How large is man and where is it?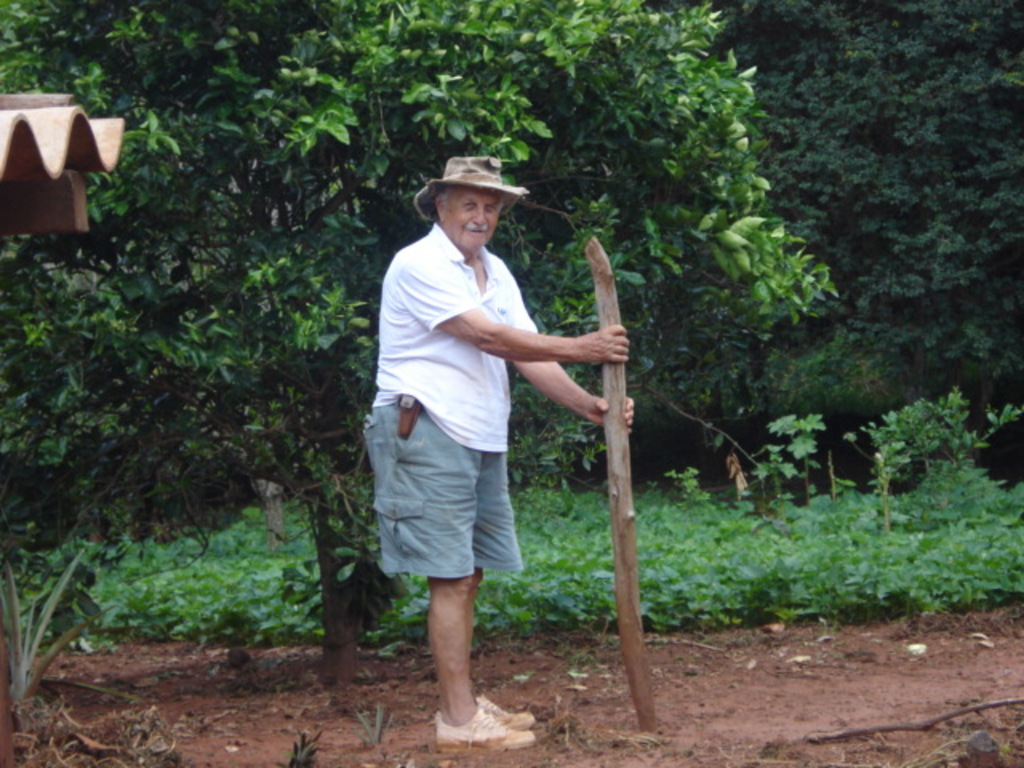
Bounding box: Rect(342, 152, 648, 757).
